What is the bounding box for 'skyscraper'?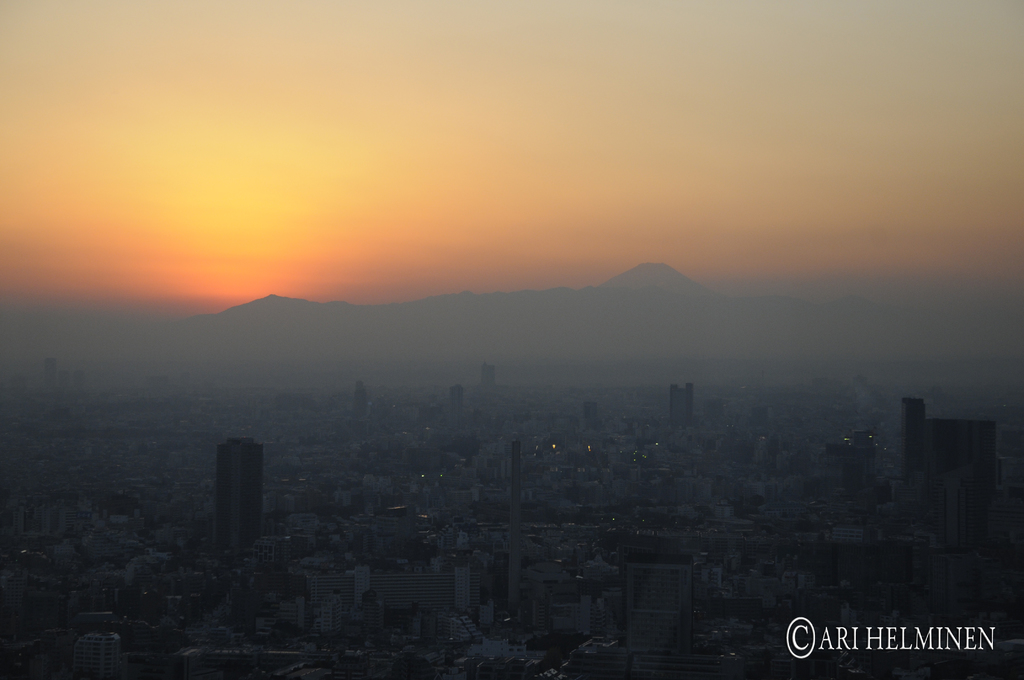
select_region(570, 541, 731, 679).
